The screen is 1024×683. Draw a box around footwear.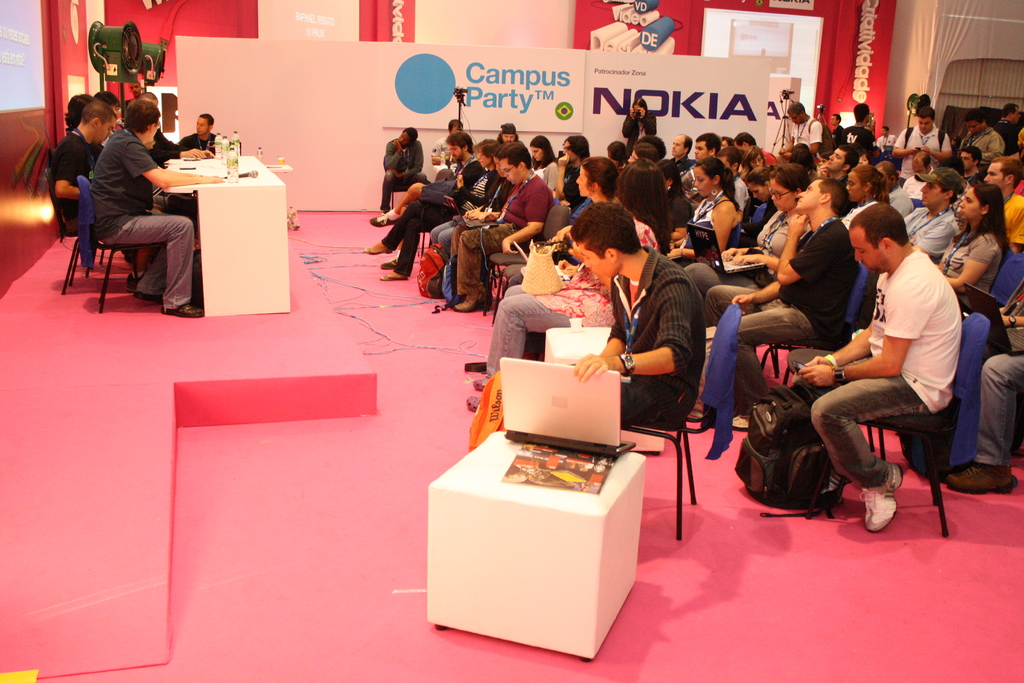
383,258,400,268.
